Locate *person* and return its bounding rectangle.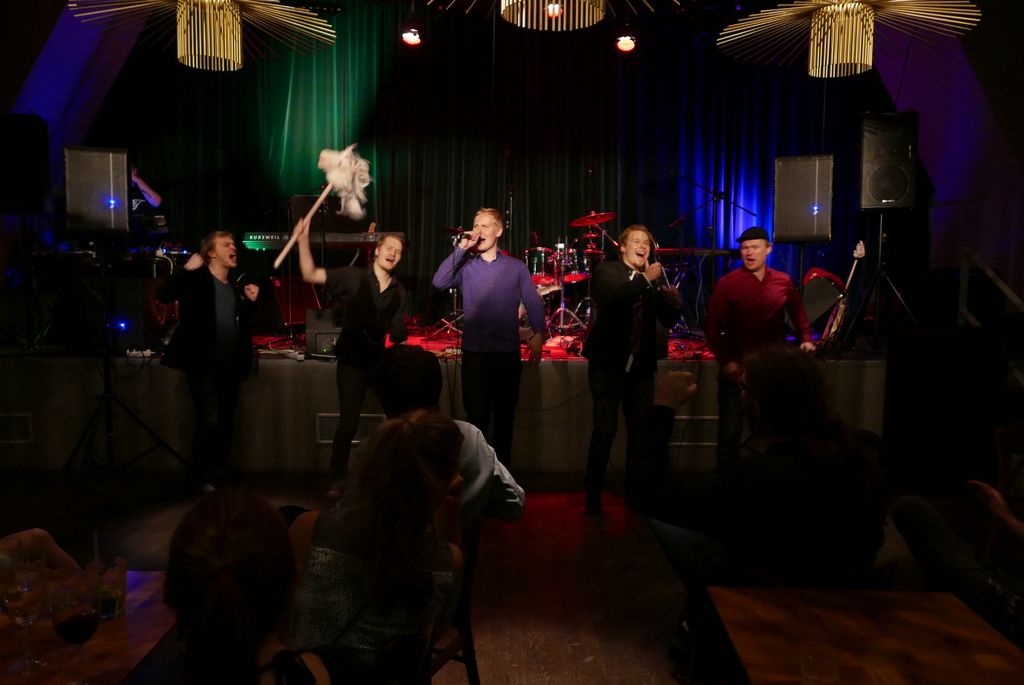
BBox(162, 195, 248, 486).
